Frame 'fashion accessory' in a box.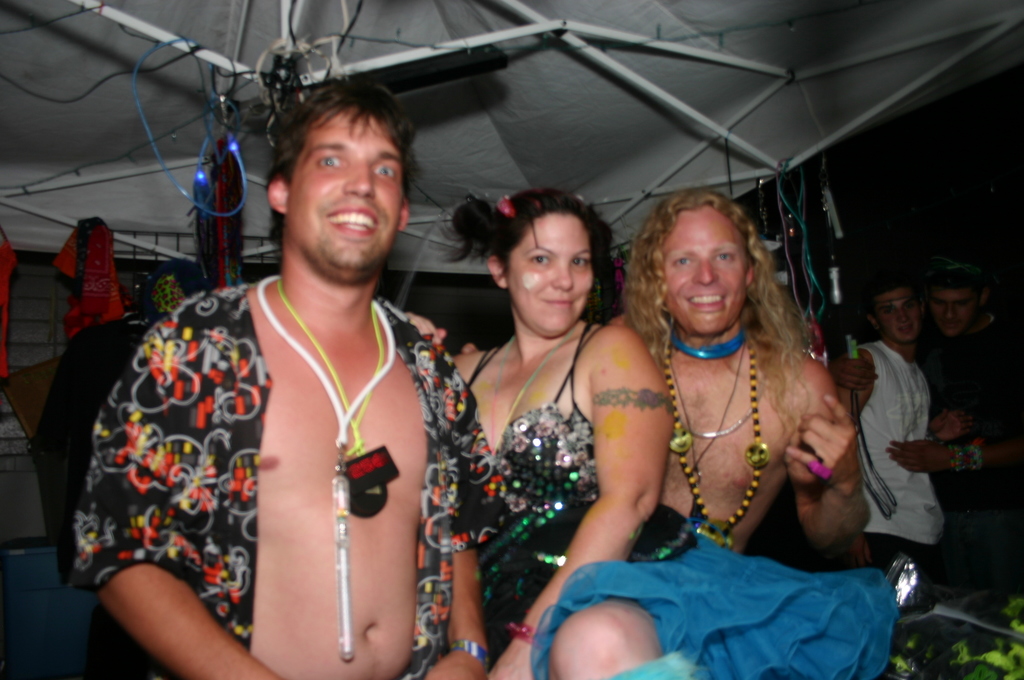
[x1=270, y1=270, x2=408, y2=522].
